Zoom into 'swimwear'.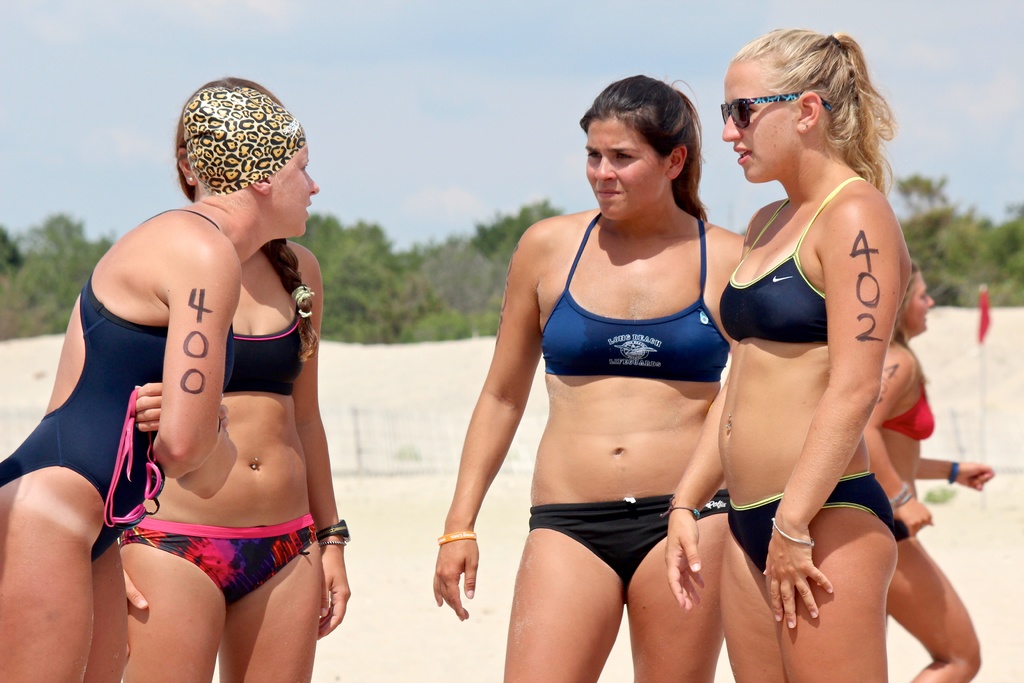
Zoom target: {"x1": 547, "y1": 208, "x2": 740, "y2": 384}.
